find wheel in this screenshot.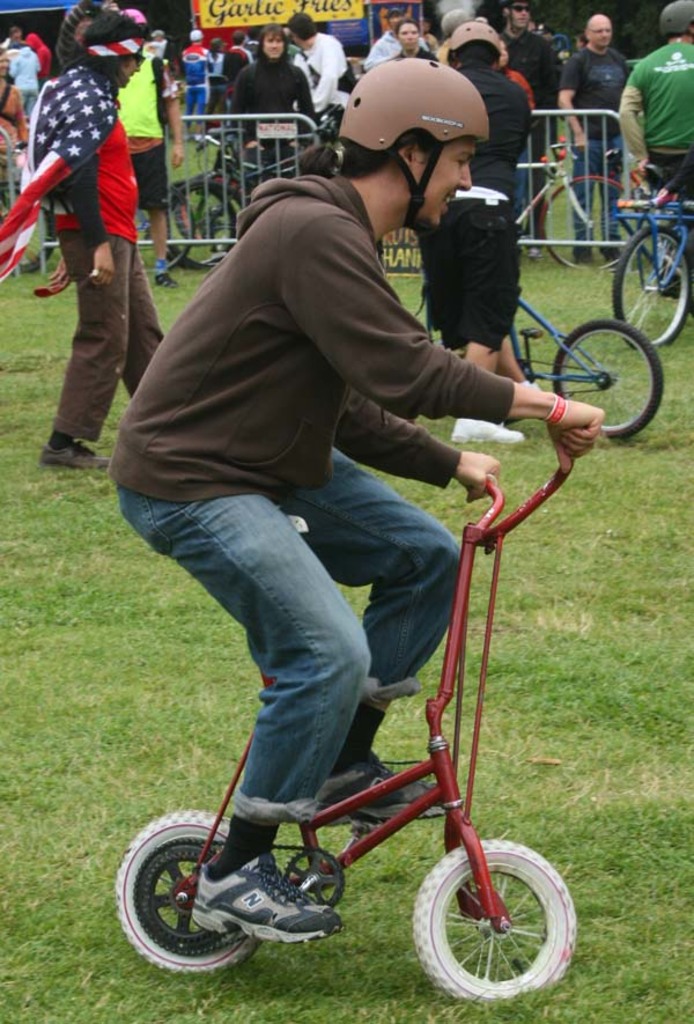
The bounding box for wheel is BBox(611, 226, 691, 351).
